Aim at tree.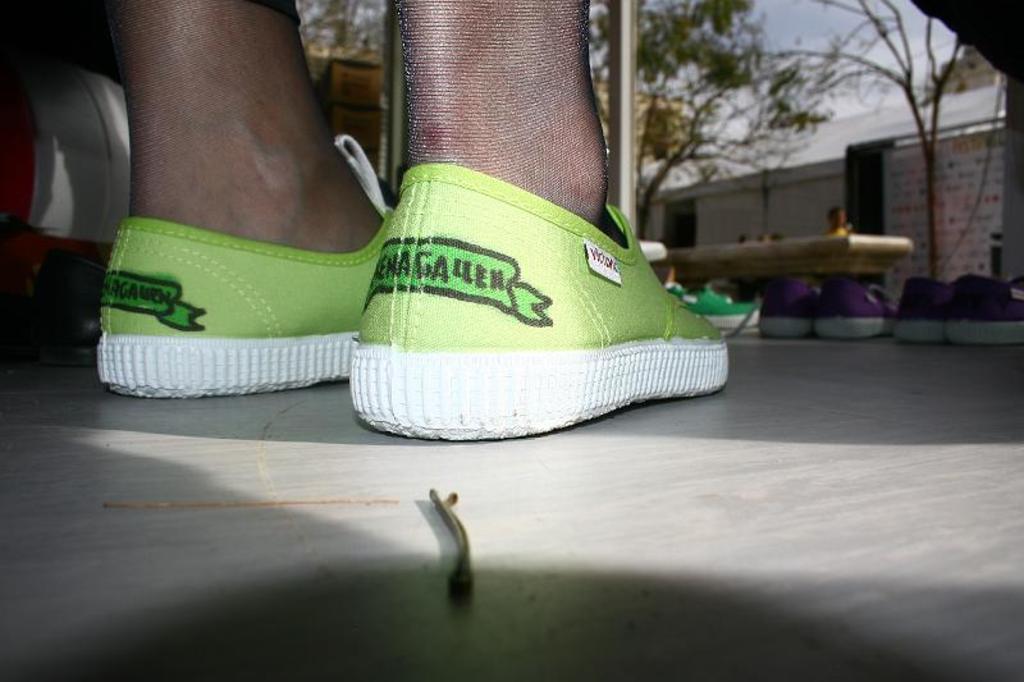
Aimed at 590:0:832:235.
